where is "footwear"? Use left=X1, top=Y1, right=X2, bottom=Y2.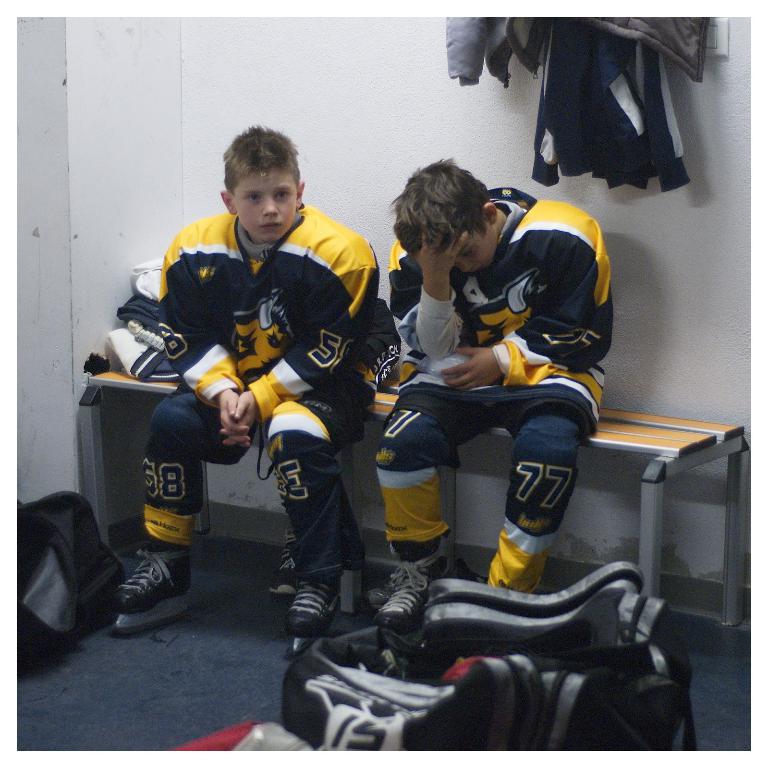
left=266, top=528, right=301, bottom=595.
